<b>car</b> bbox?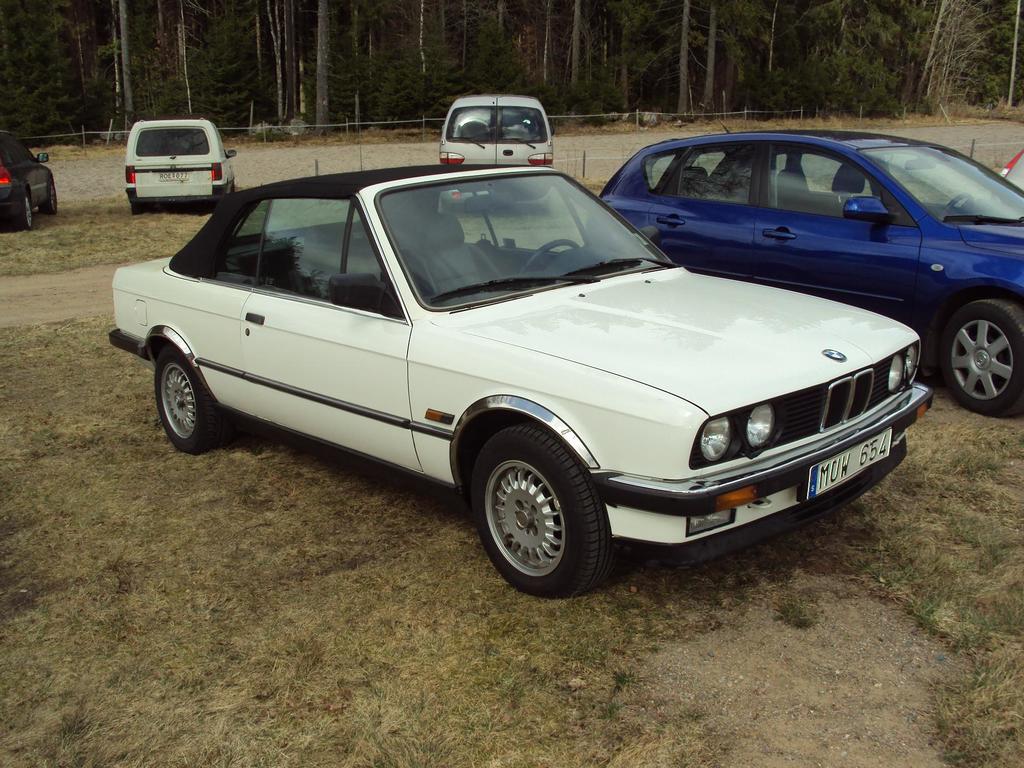
600/125/1023/412
